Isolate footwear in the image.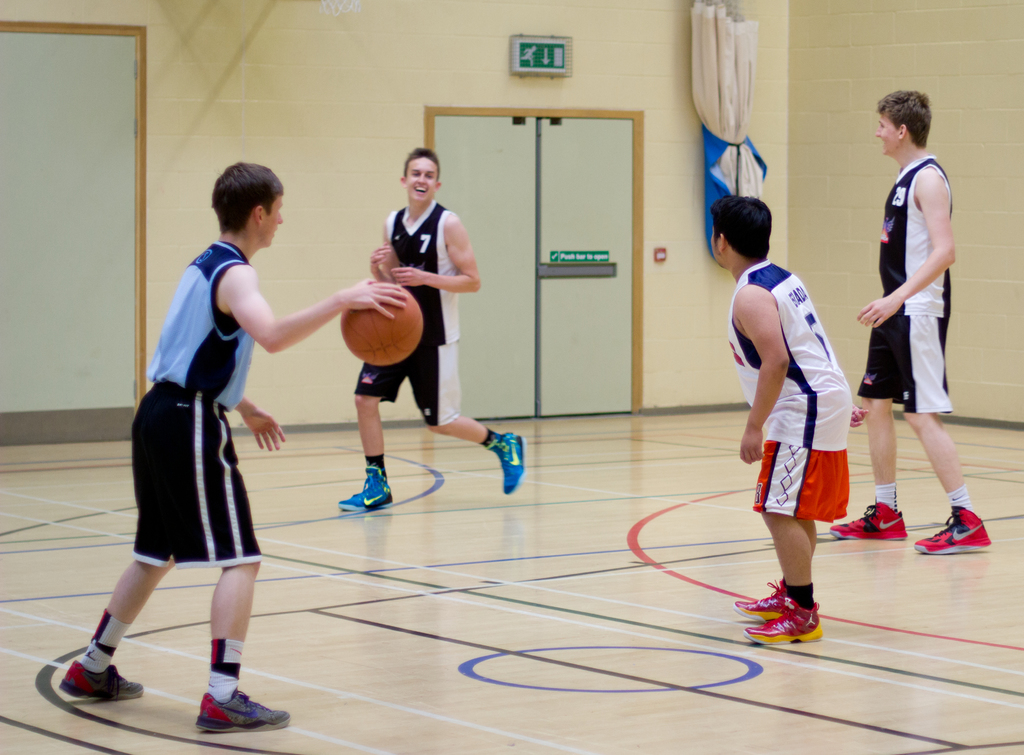
Isolated region: pyautogui.locateOnScreen(733, 578, 785, 627).
